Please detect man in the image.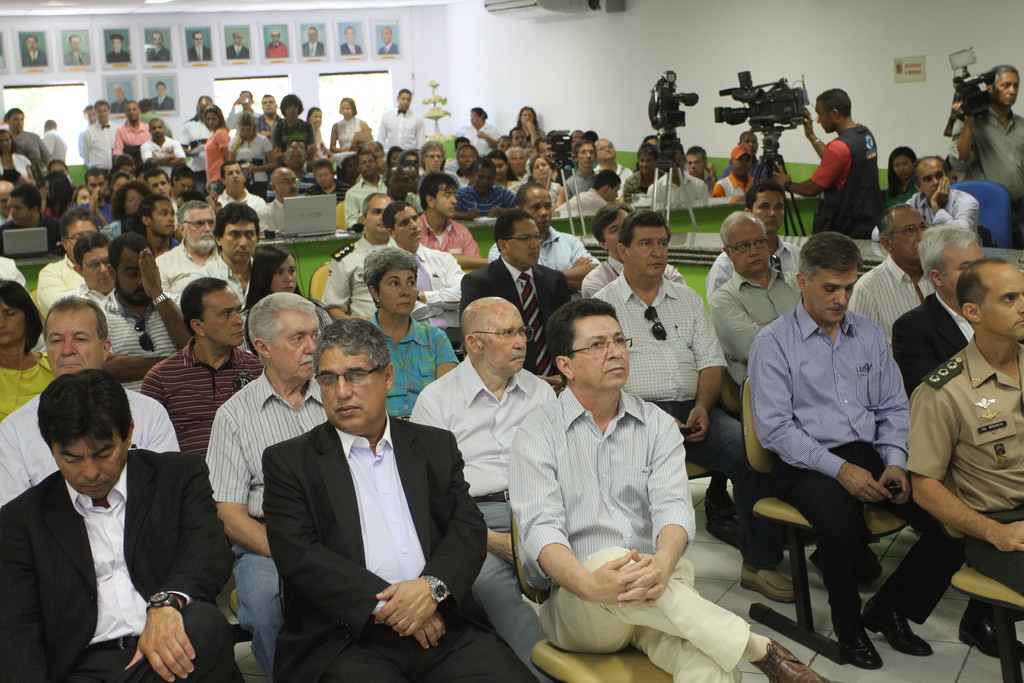
[left=115, top=33, right=123, bottom=62].
